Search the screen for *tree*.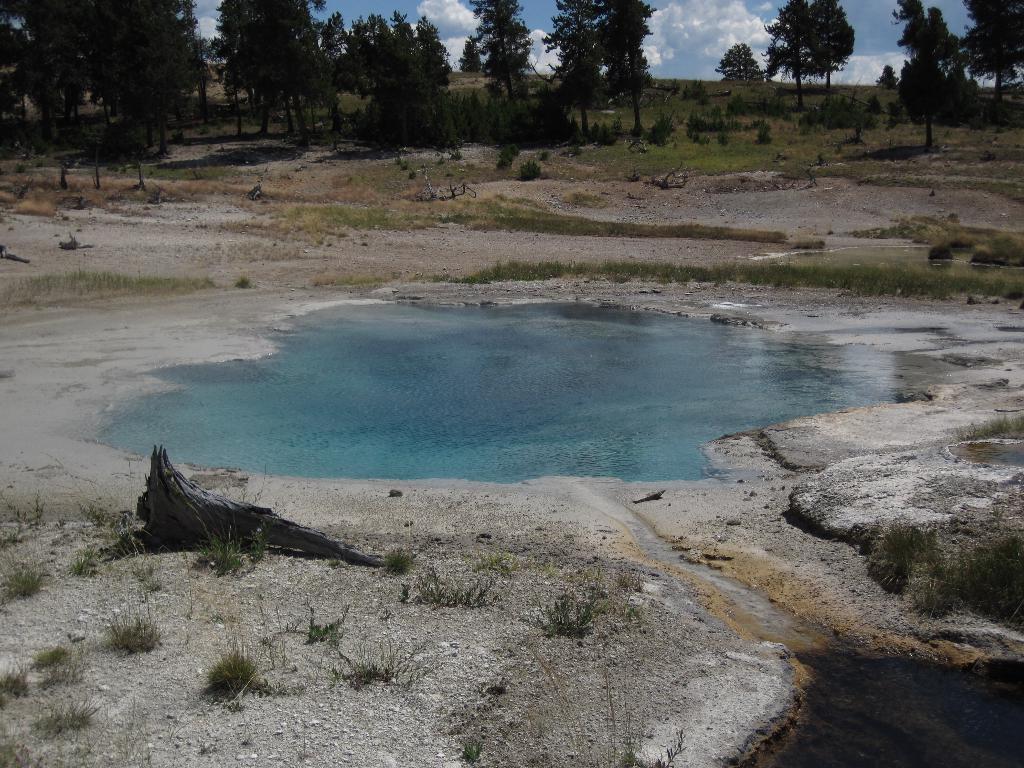
Found at locate(200, 0, 336, 134).
